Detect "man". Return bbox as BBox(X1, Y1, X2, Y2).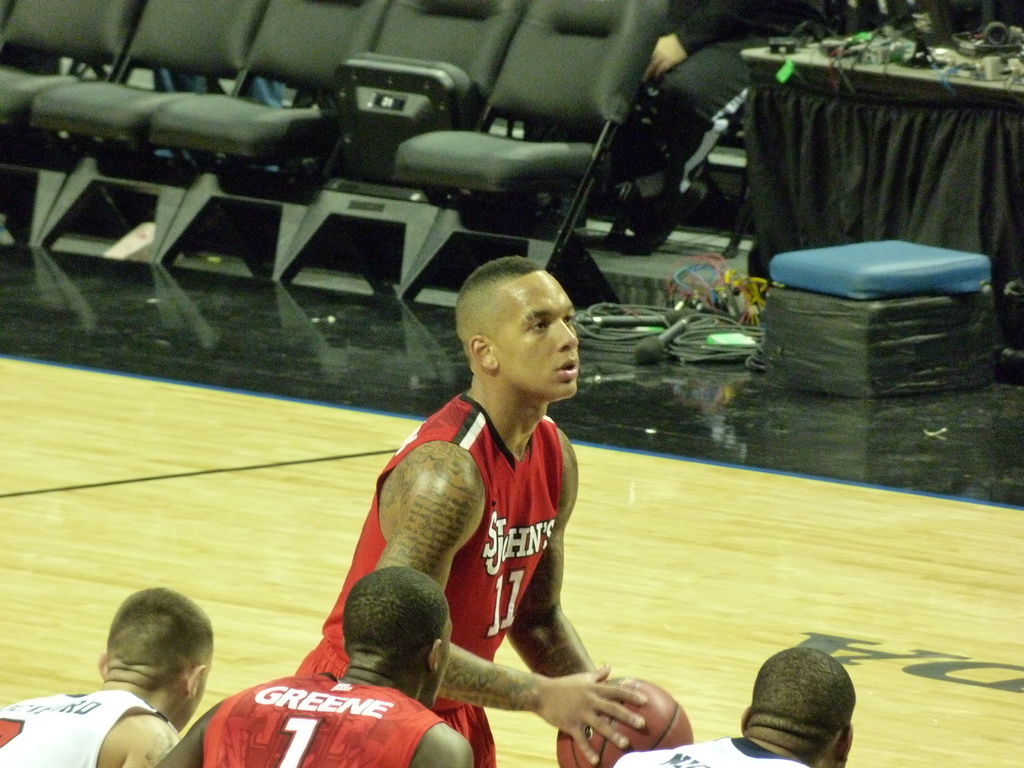
BBox(616, 646, 860, 767).
